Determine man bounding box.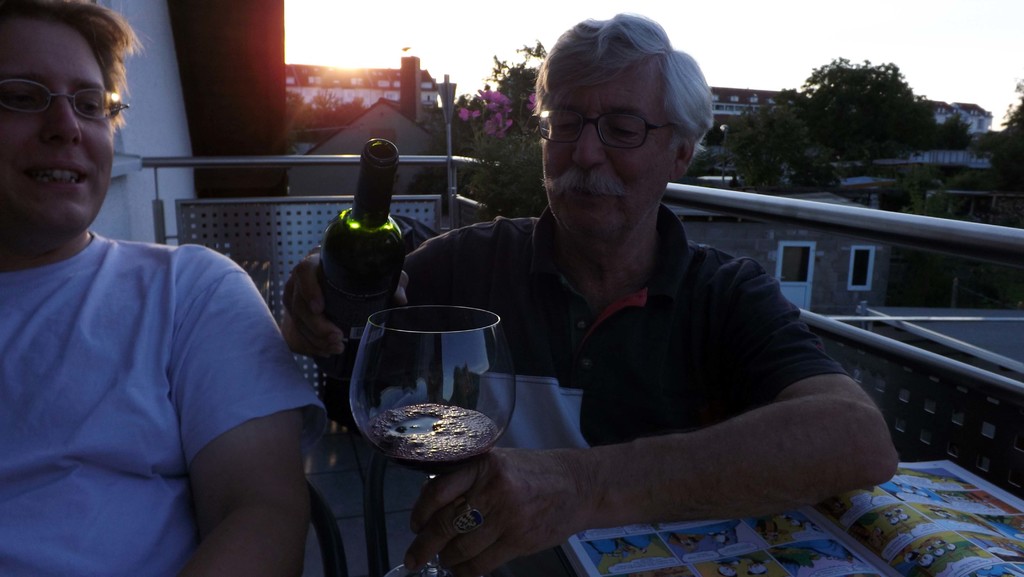
Determined: l=279, t=10, r=899, b=576.
